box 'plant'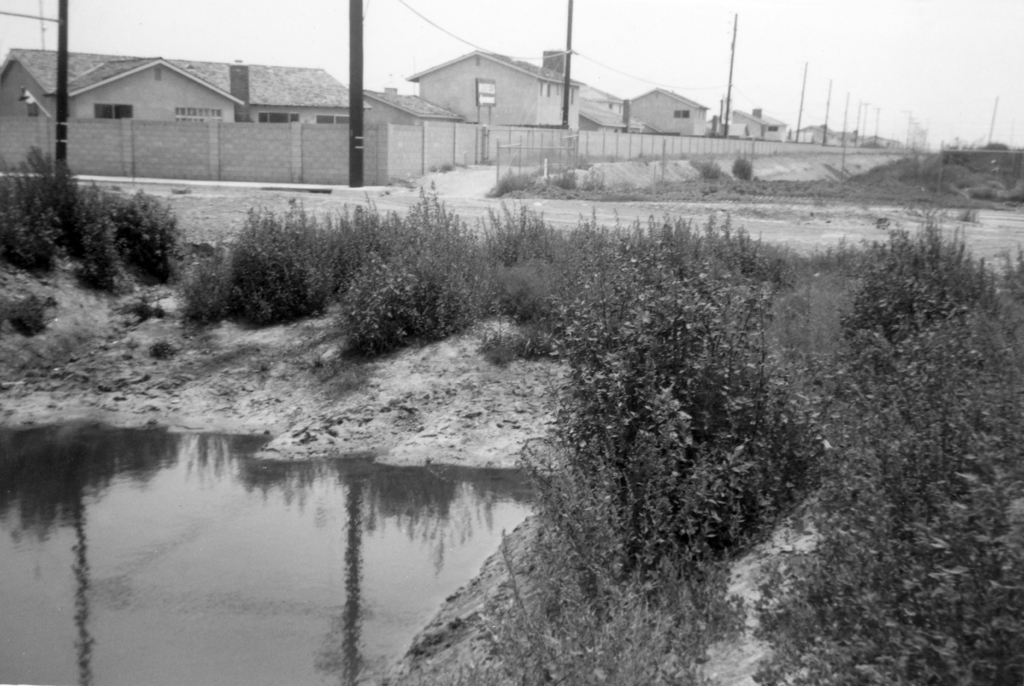
l=229, t=187, r=353, b=328
